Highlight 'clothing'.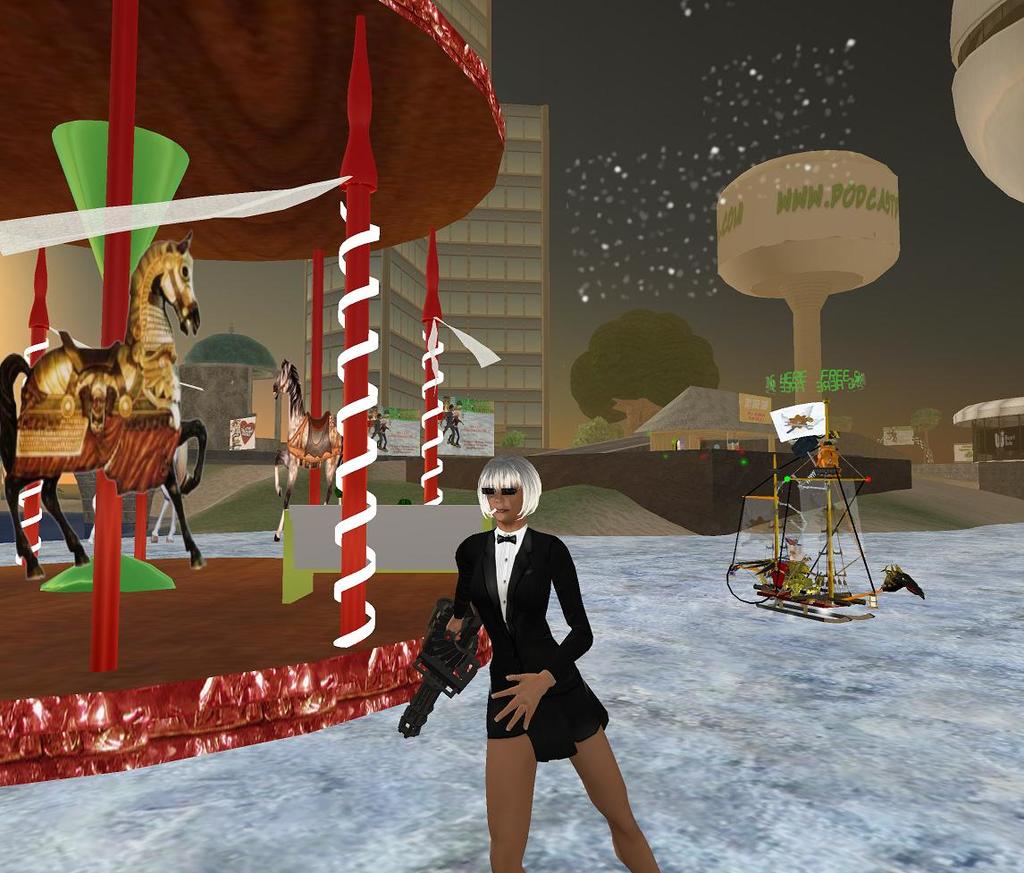
Highlighted region: locate(447, 407, 469, 444).
